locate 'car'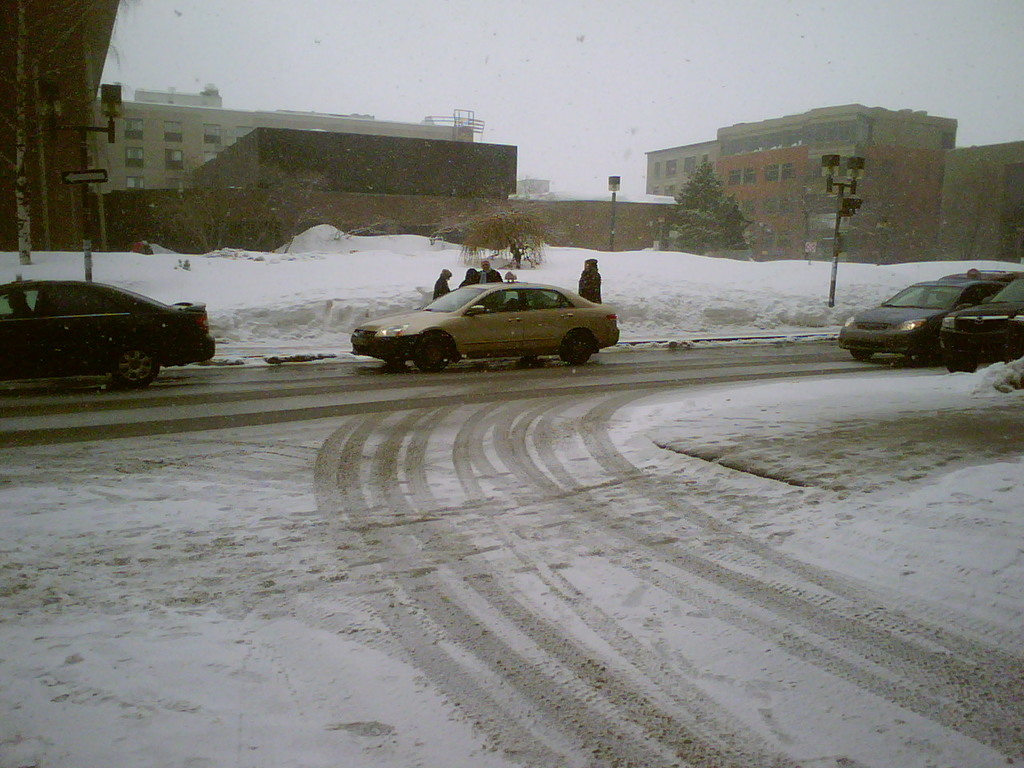
935, 278, 1023, 372
